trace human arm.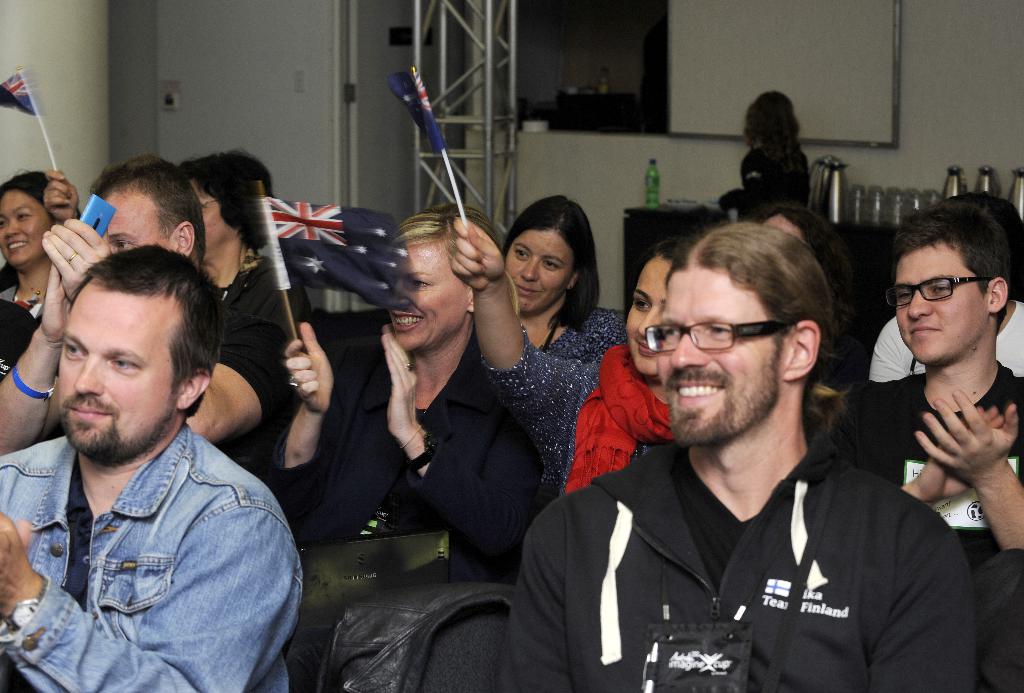
Traced to <region>455, 209, 594, 451</region>.
